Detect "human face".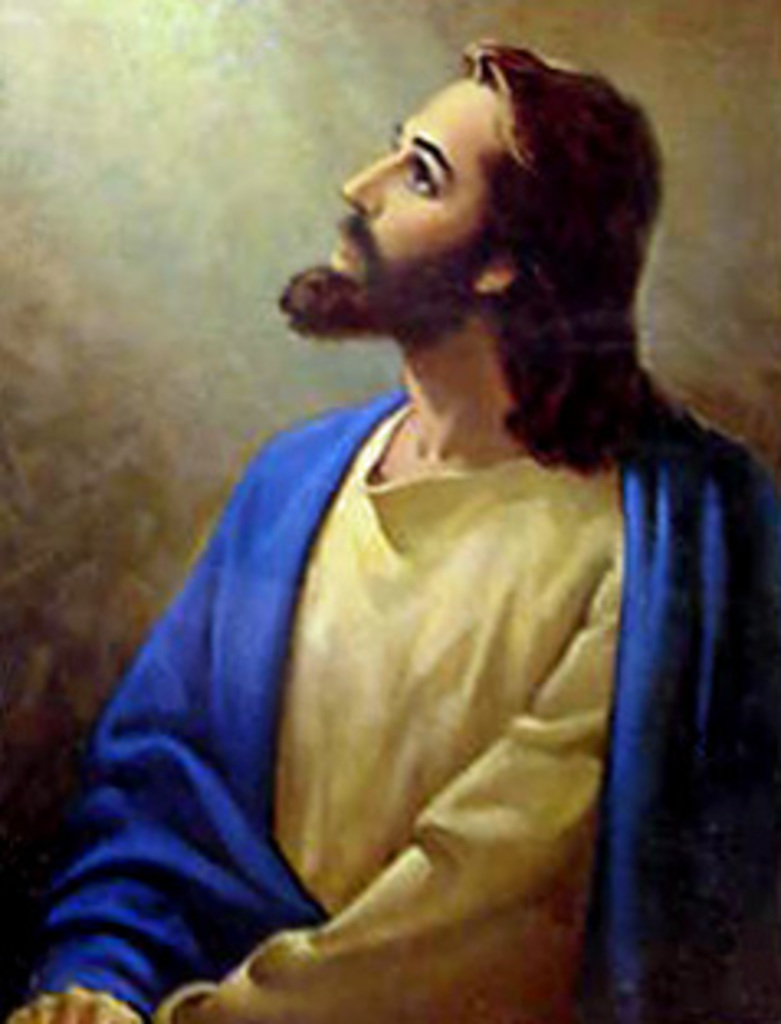
Detected at <bbox>272, 69, 479, 335</bbox>.
